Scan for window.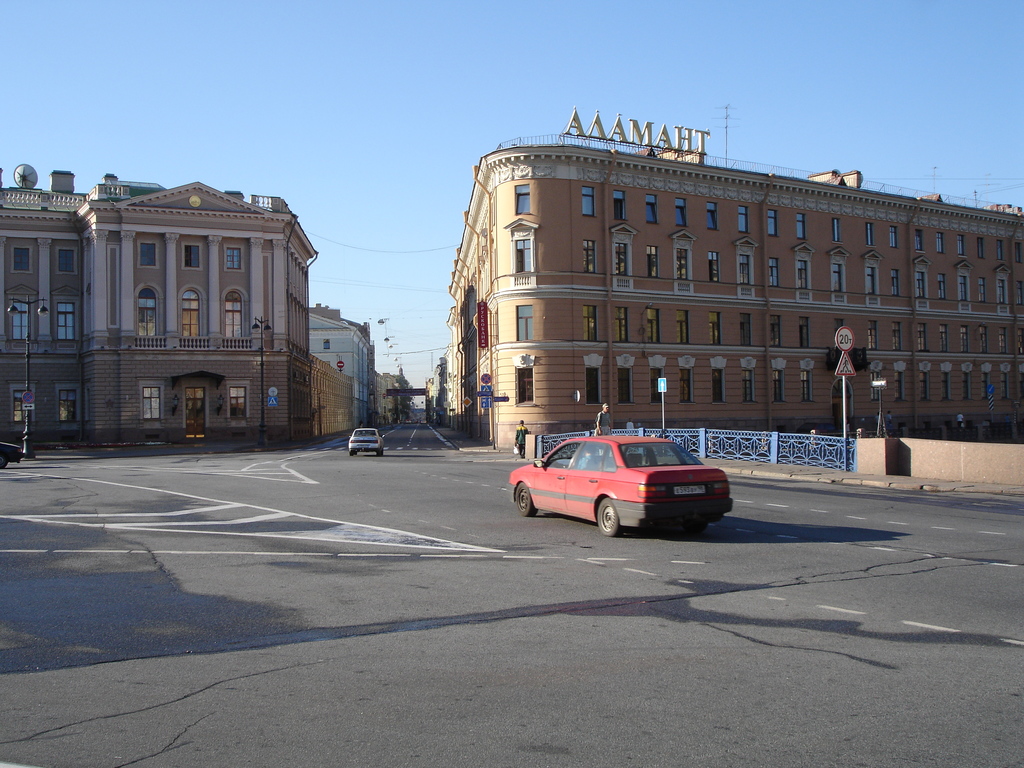
Scan result: box(796, 213, 809, 241).
